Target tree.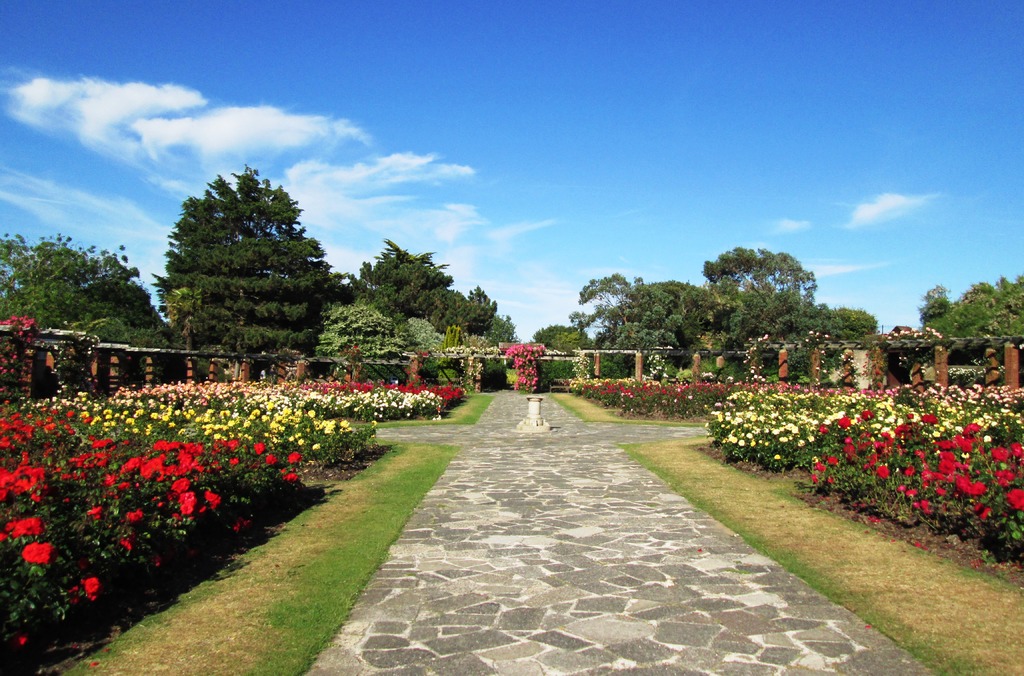
Target region: <region>799, 301, 882, 377</region>.
